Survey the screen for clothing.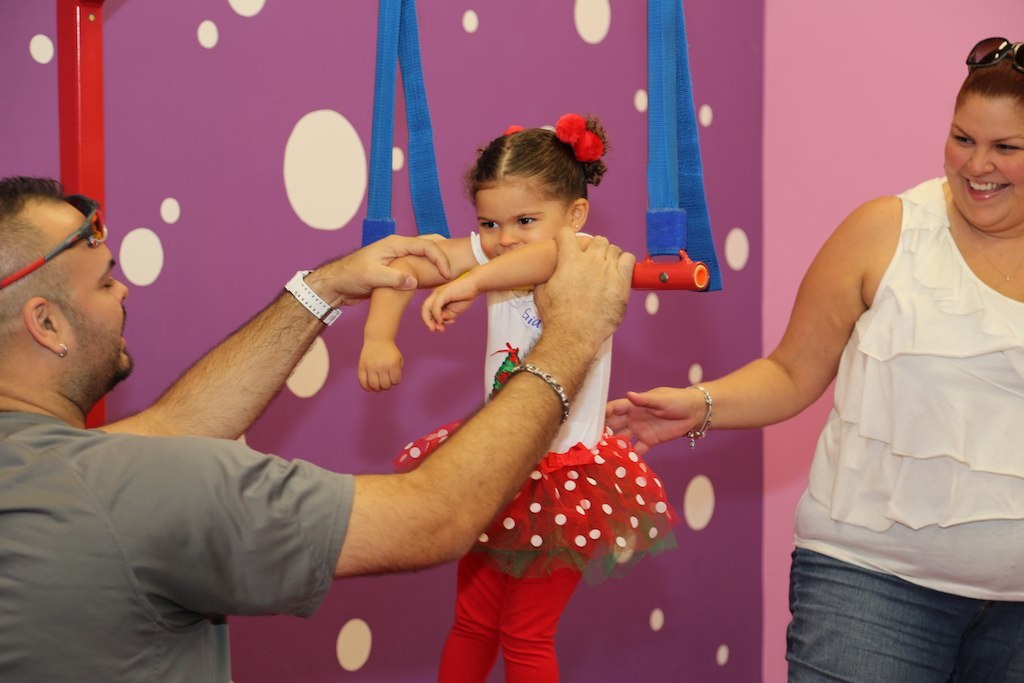
Survey found: (794,174,1023,682).
